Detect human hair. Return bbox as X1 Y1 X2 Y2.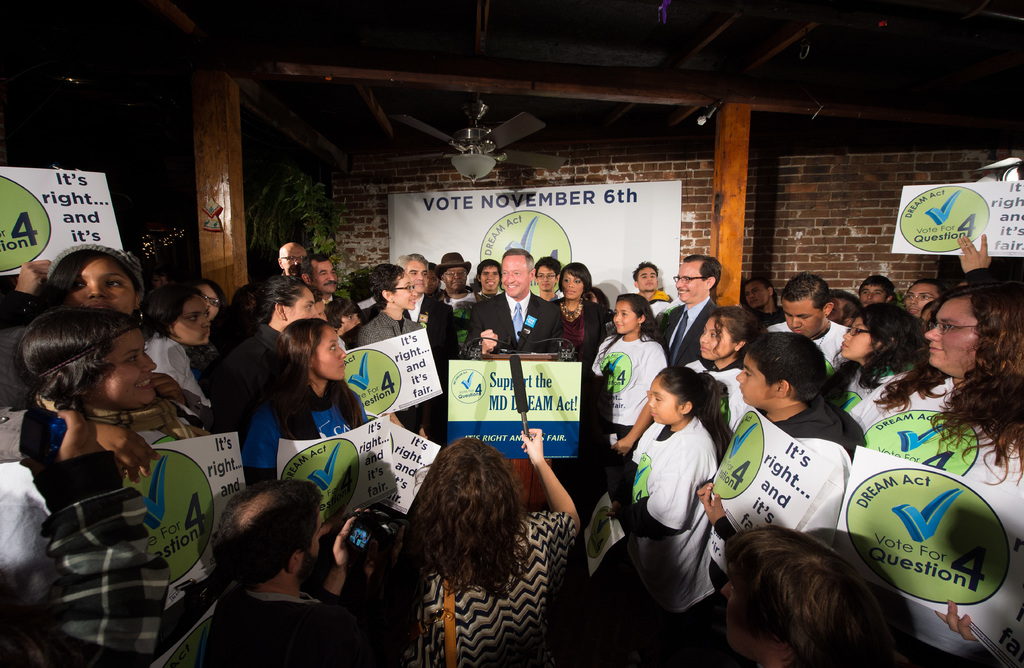
561 259 592 289.
